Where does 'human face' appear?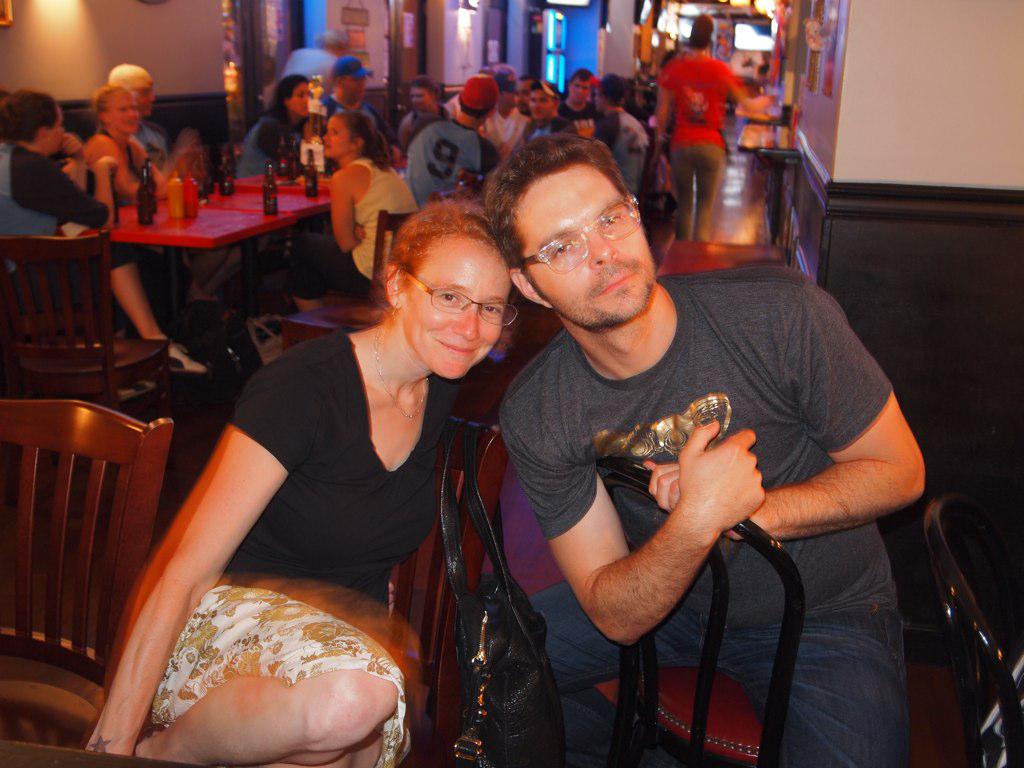
Appears at Rect(324, 110, 351, 157).
